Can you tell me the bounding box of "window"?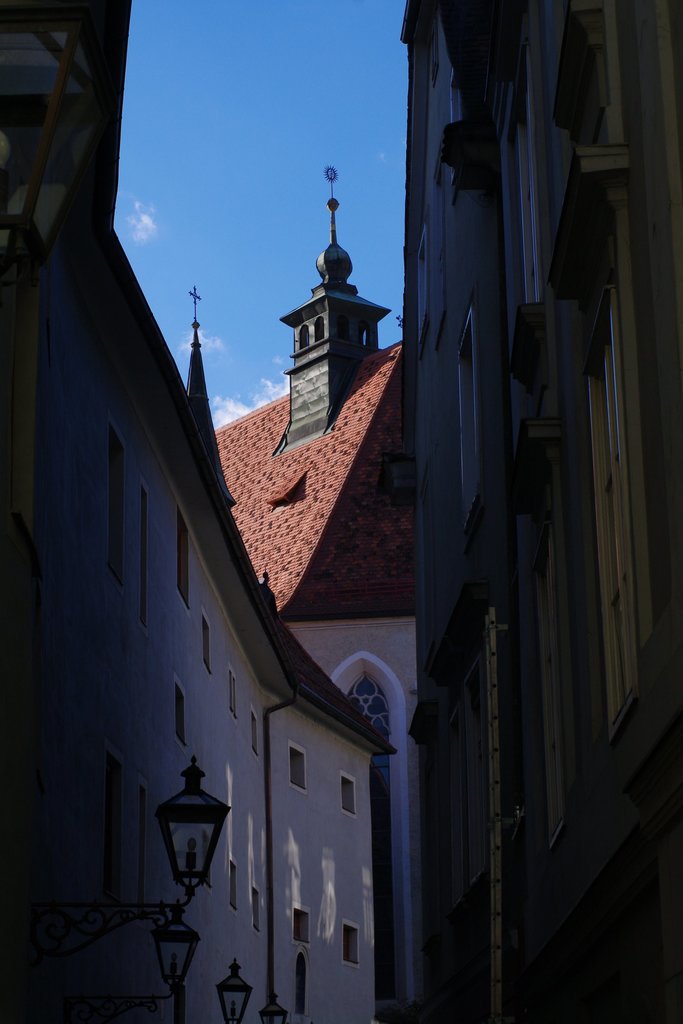
select_region(344, 927, 359, 965).
